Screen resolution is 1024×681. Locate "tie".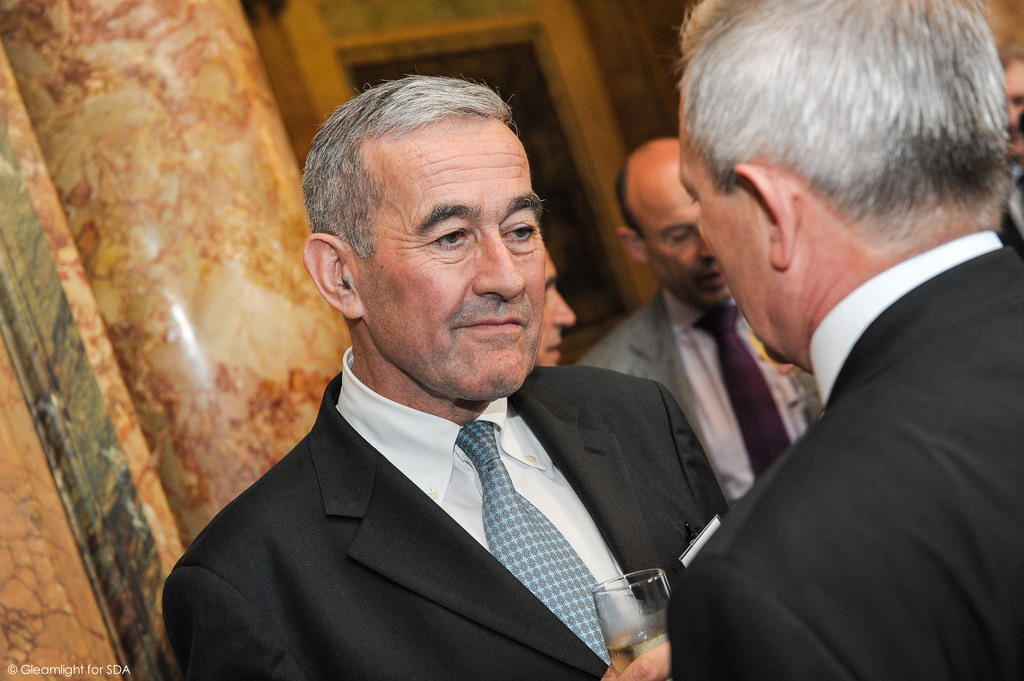
<bbox>691, 304, 793, 485</bbox>.
